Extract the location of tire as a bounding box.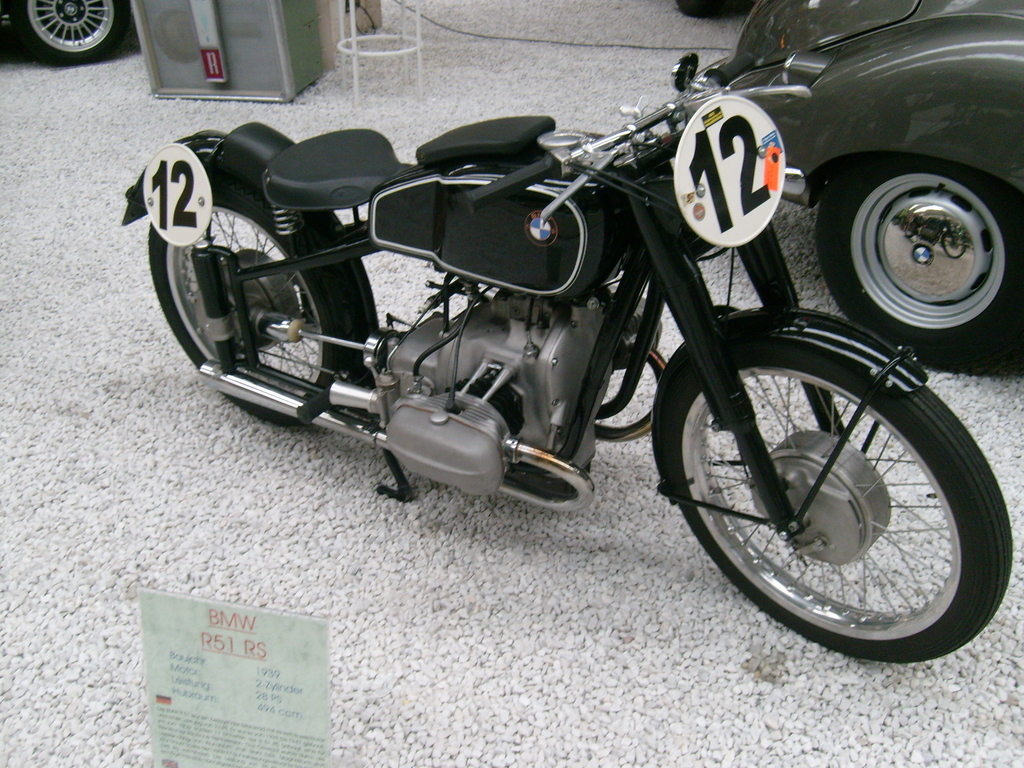
21:0:115:60.
